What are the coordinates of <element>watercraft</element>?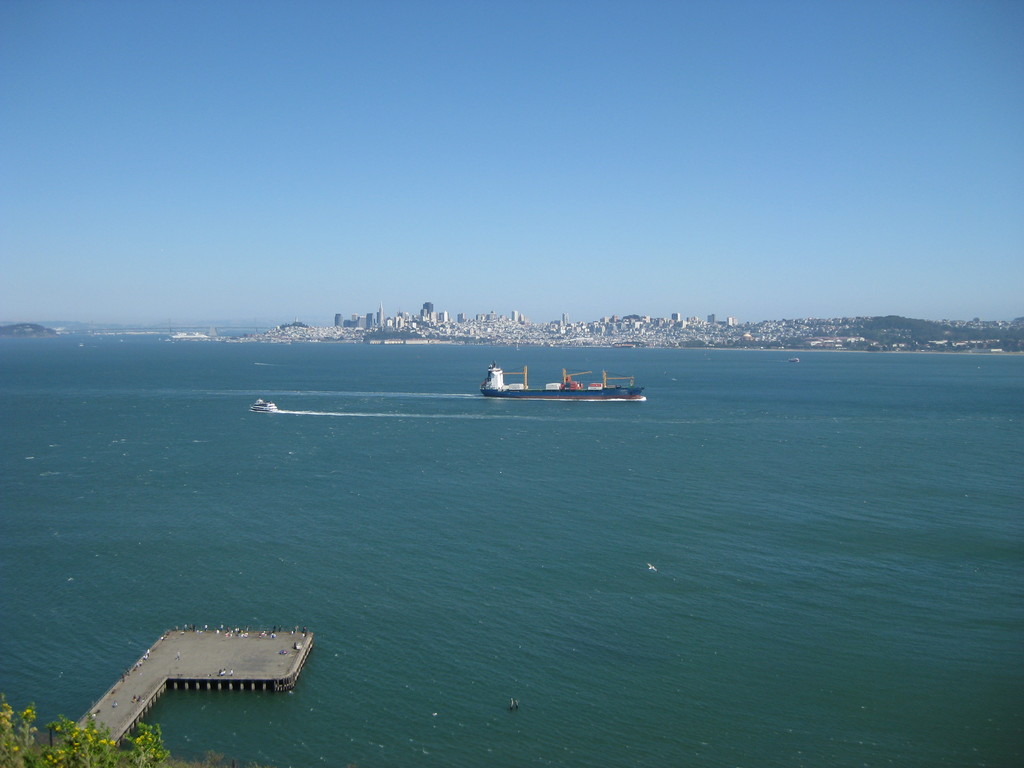
465, 350, 648, 413.
